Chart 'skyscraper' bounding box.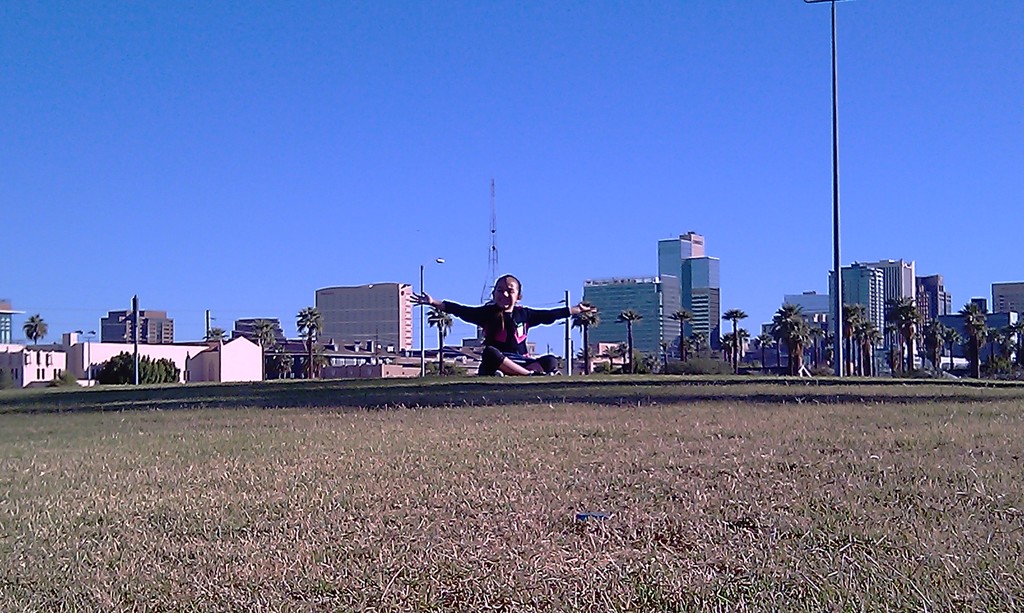
Charted: {"left": 580, "top": 276, "right": 663, "bottom": 365}.
